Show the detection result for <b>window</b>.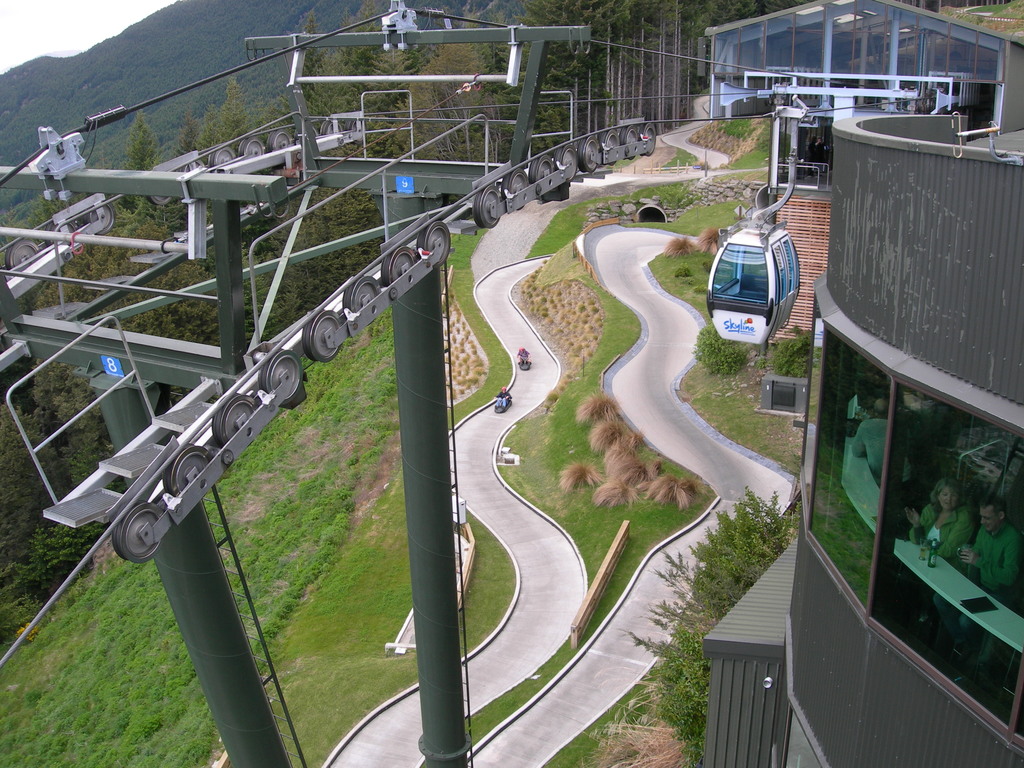
pyautogui.locateOnScreen(712, 239, 769, 308).
